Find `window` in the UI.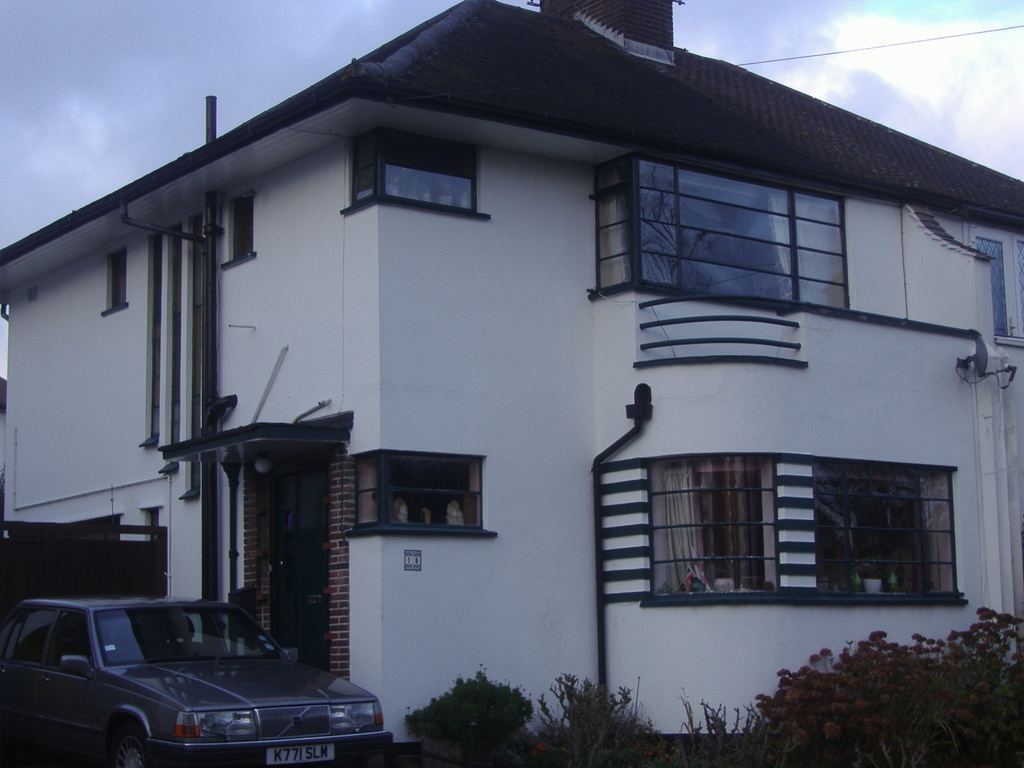
UI element at box=[230, 193, 253, 265].
